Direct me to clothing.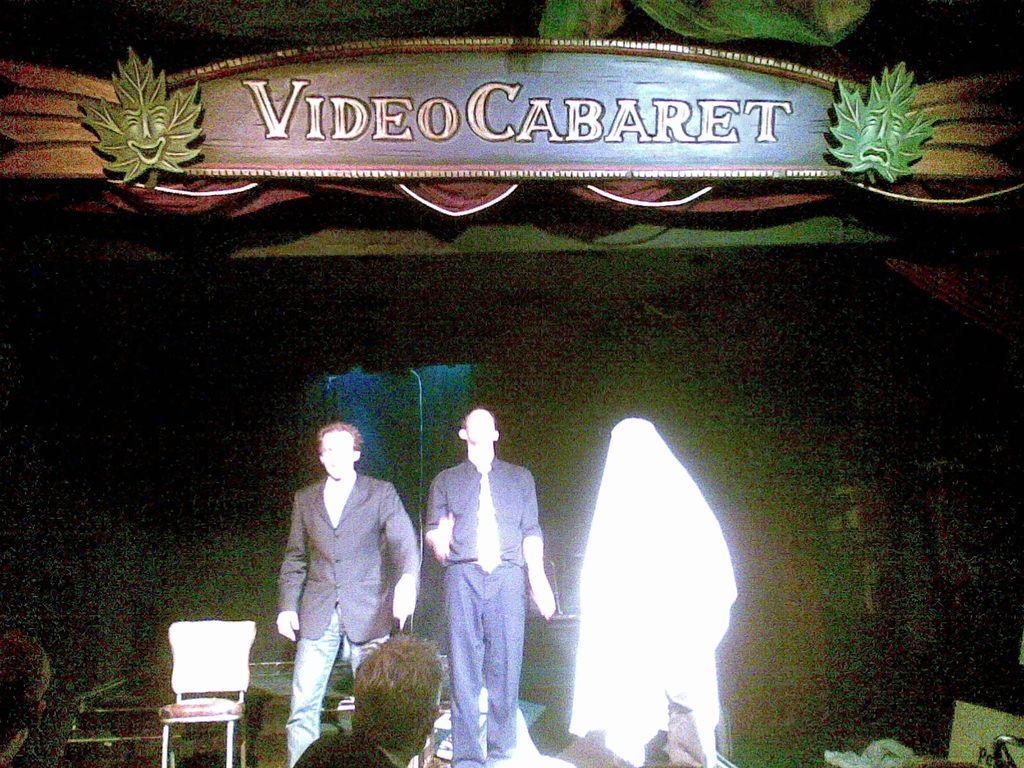
Direction: <region>295, 730, 404, 767</region>.
